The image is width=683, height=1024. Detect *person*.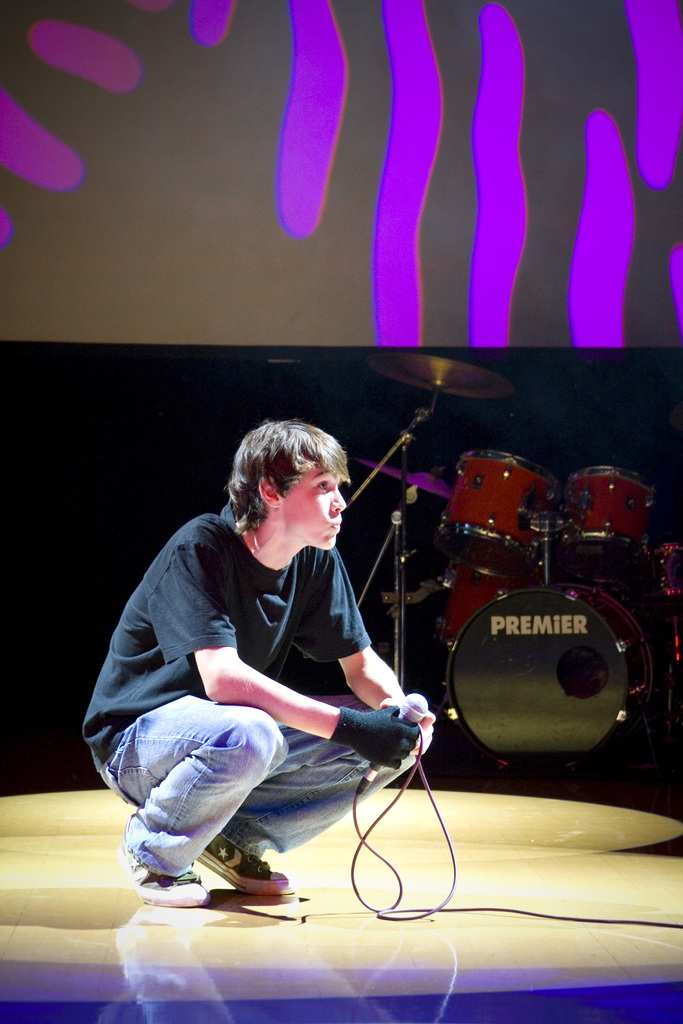
Detection: left=76, top=407, right=430, bottom=913.
